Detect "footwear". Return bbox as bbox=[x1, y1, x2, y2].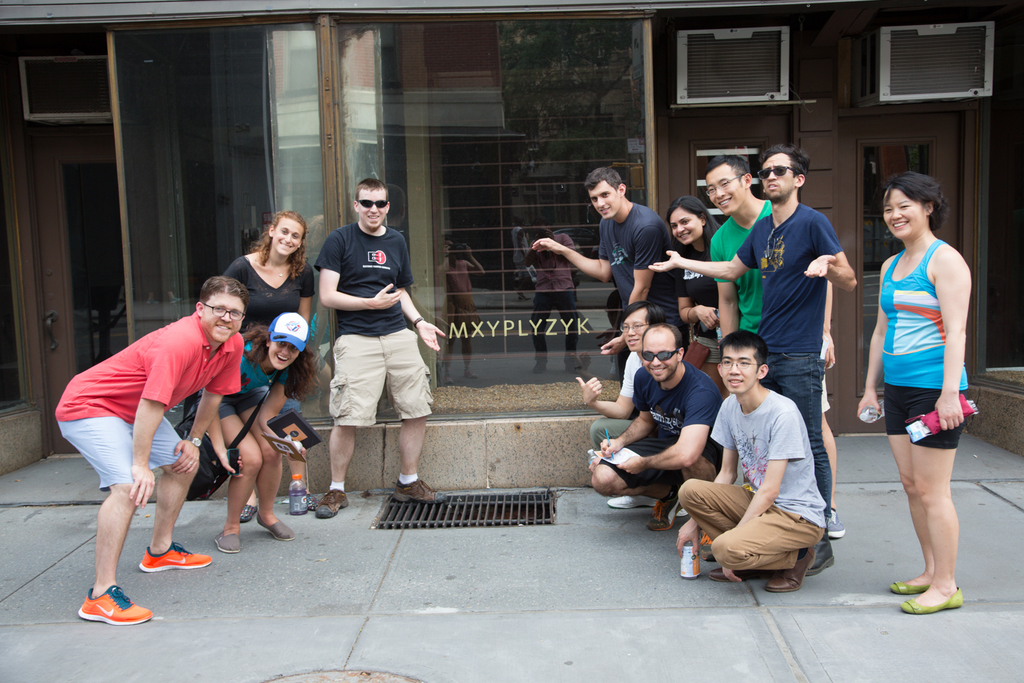
bbox=[213, 531, 243, 553].
